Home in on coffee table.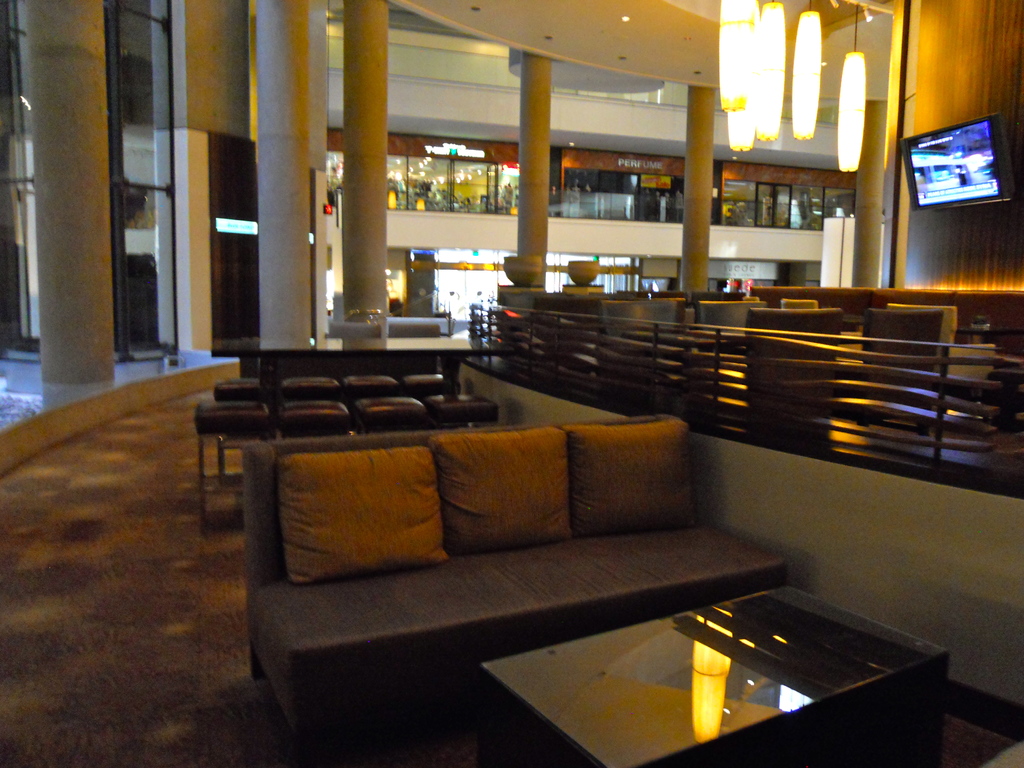
Homed in at <box>489,553,941,753</box>.
